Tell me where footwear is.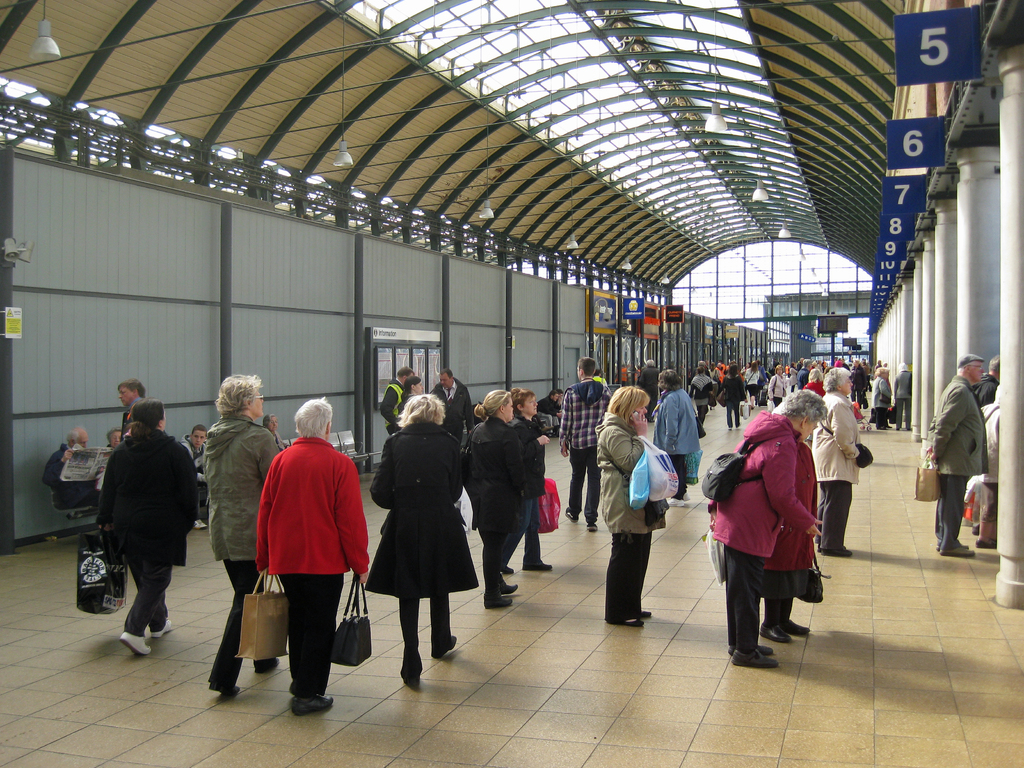
footwear is at BBox(781, 617, 813, 639).
